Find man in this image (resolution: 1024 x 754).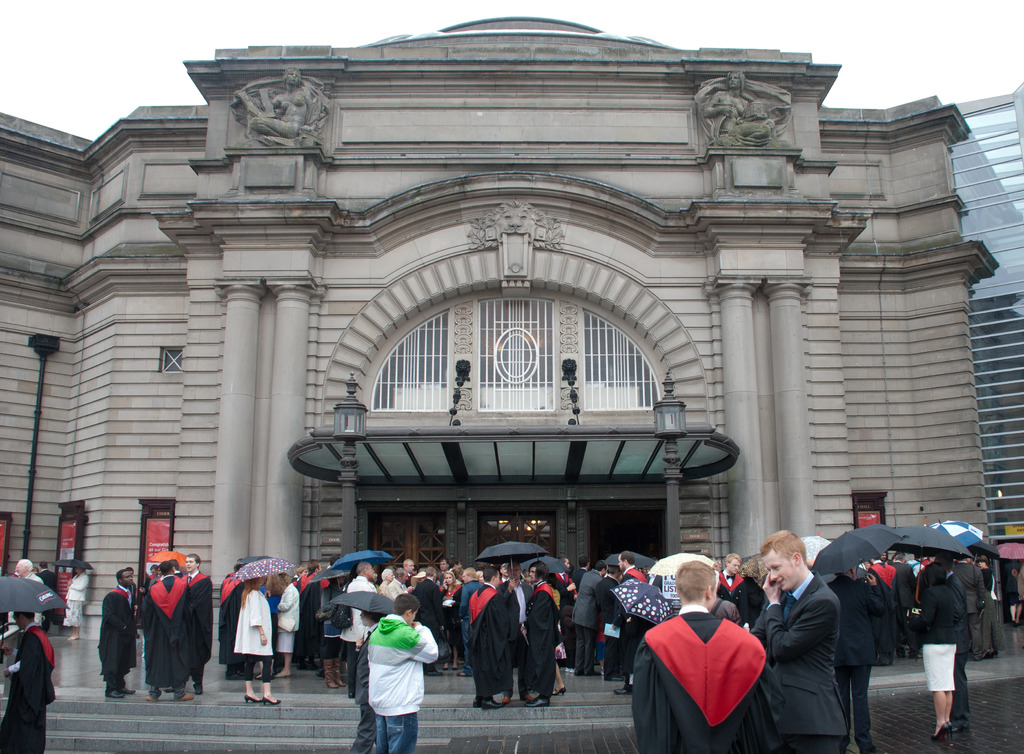
region(746, 529, 851, 753).
